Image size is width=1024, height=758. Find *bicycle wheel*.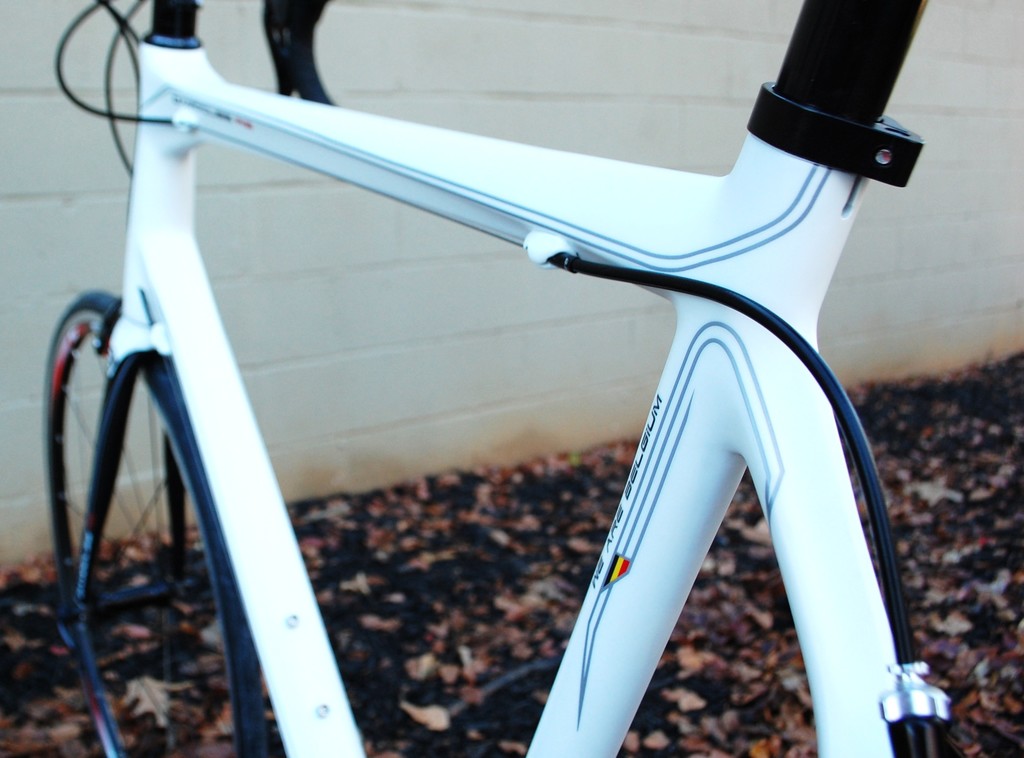
bbox=(45, 293, 263, 755).
